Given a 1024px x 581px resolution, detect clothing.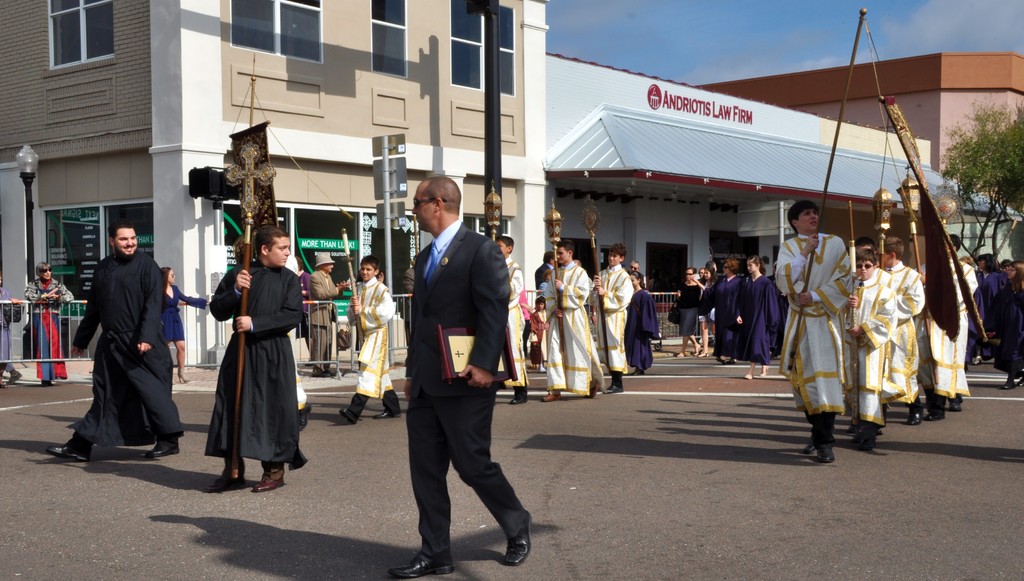
(left=30, top=282, right=70, bottom=377).
